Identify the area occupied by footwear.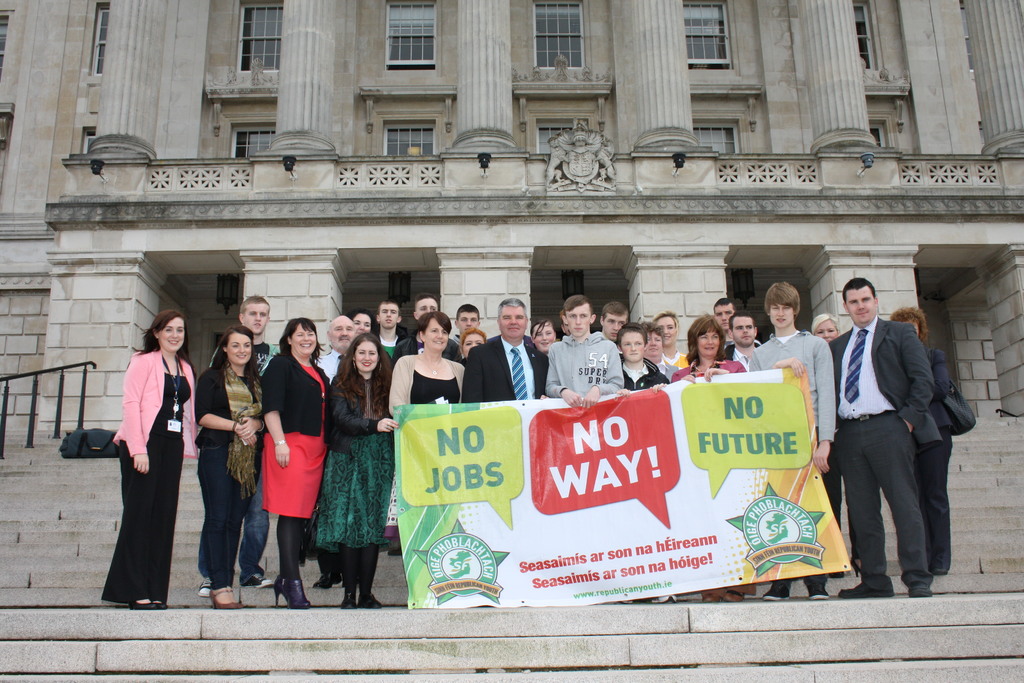
Area: left=277, top=570, right=317, bottom=609.
